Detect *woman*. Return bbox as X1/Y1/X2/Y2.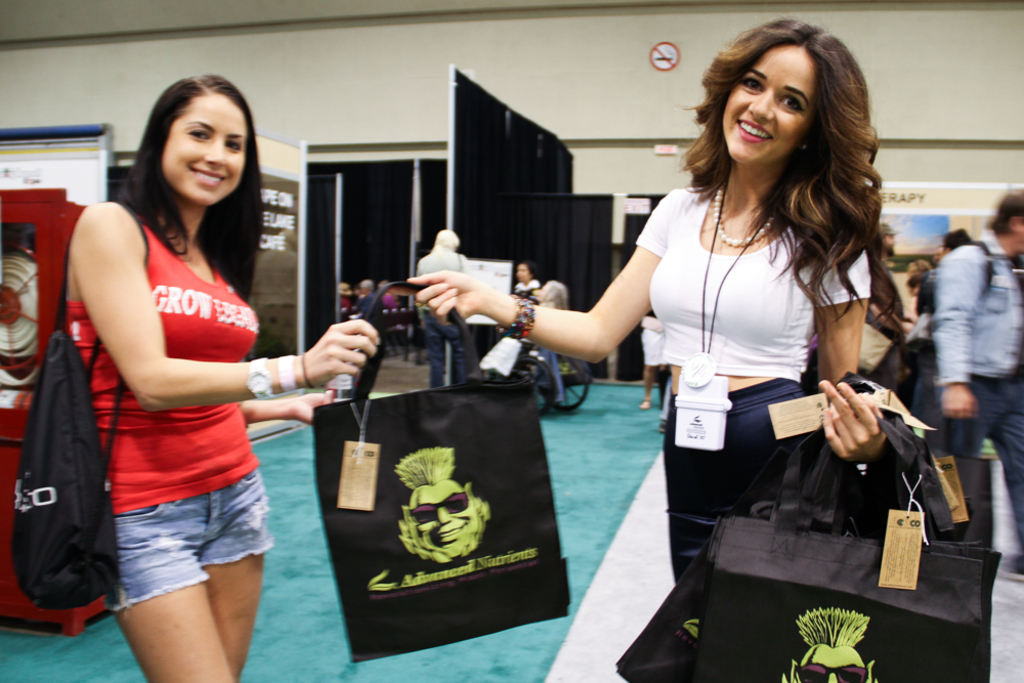
512/259/544/304.
